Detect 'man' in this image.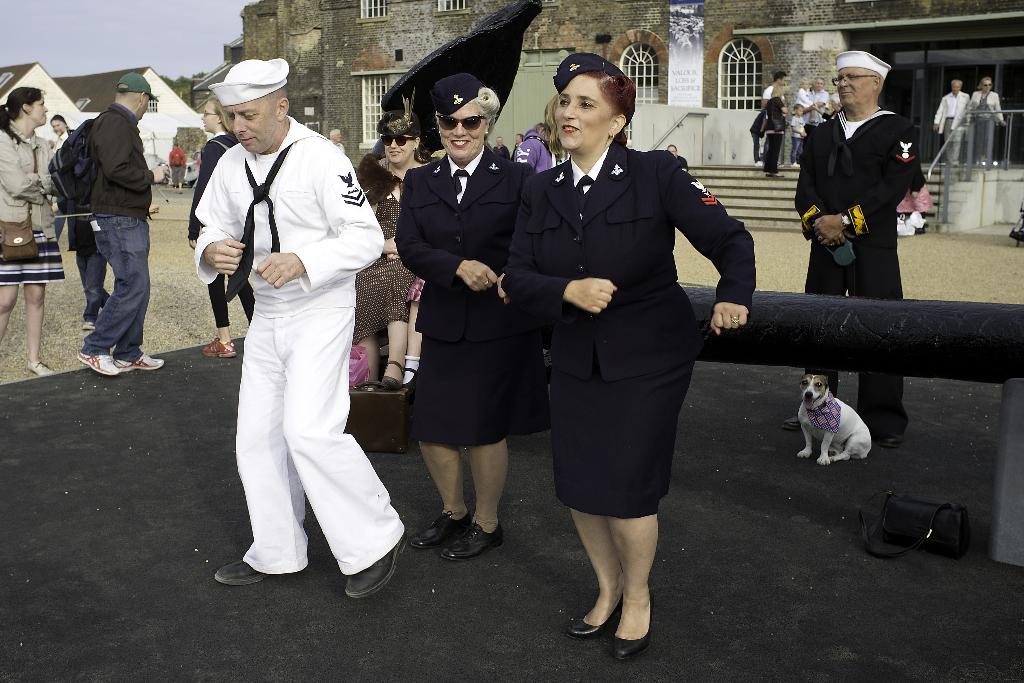
Detection: detection(803, 78, 828, 147).
